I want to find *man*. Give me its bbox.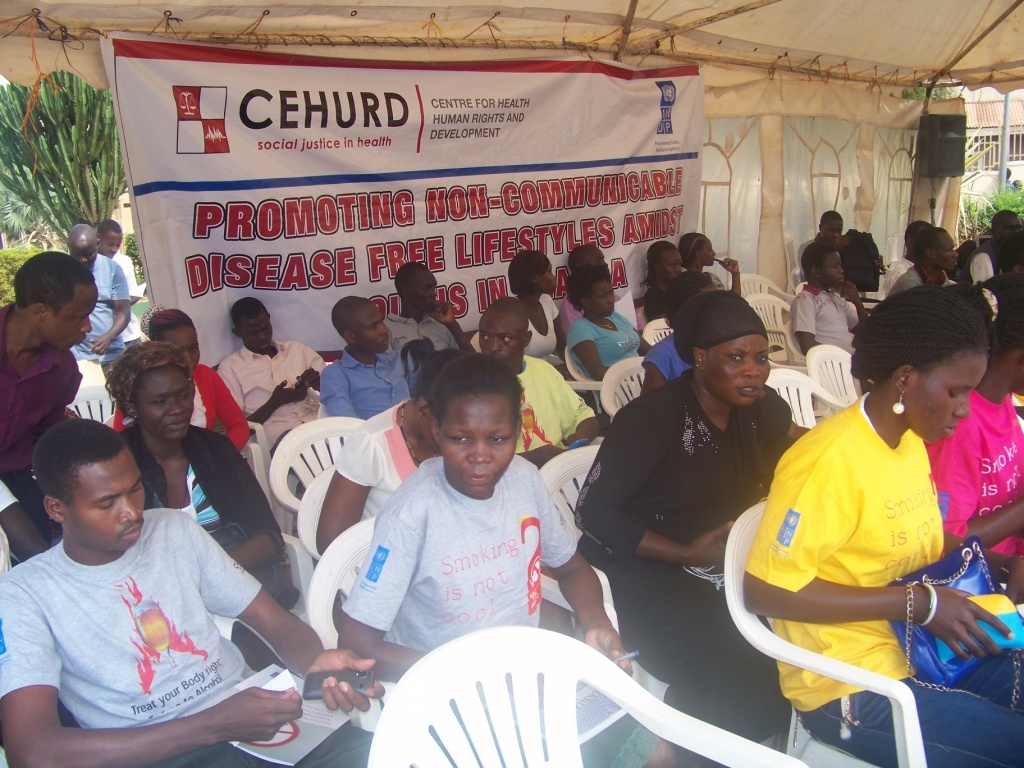
878/221/930/298.
